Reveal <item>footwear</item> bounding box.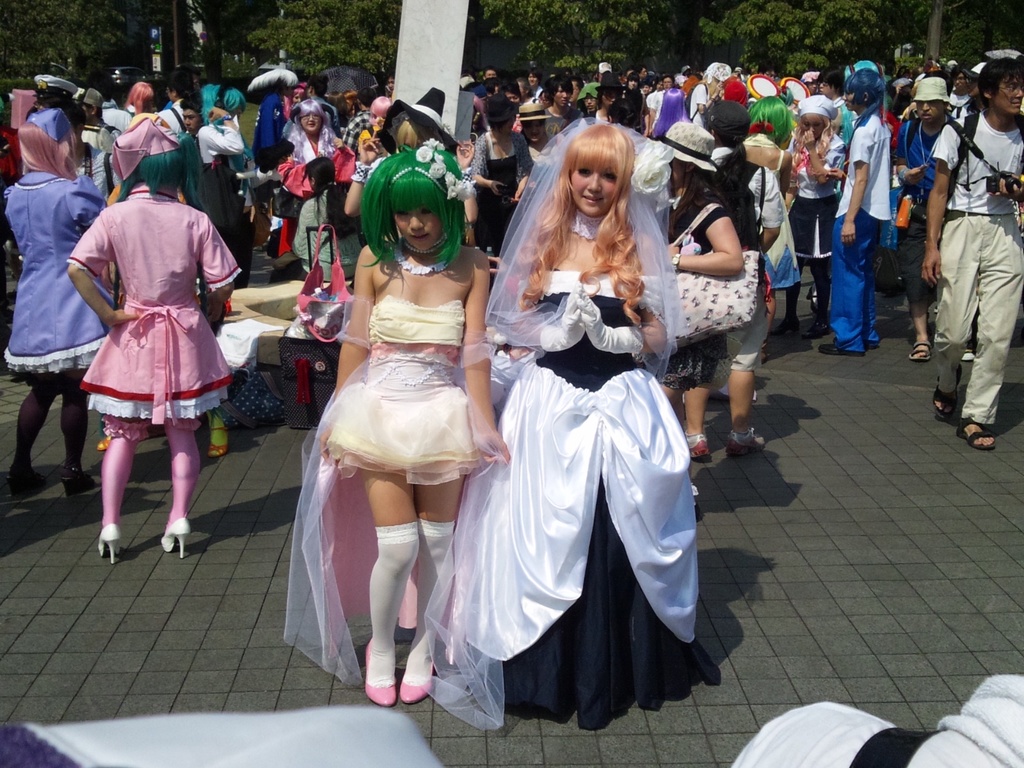
Revealed: bbox(909, 340, 932, 362).
